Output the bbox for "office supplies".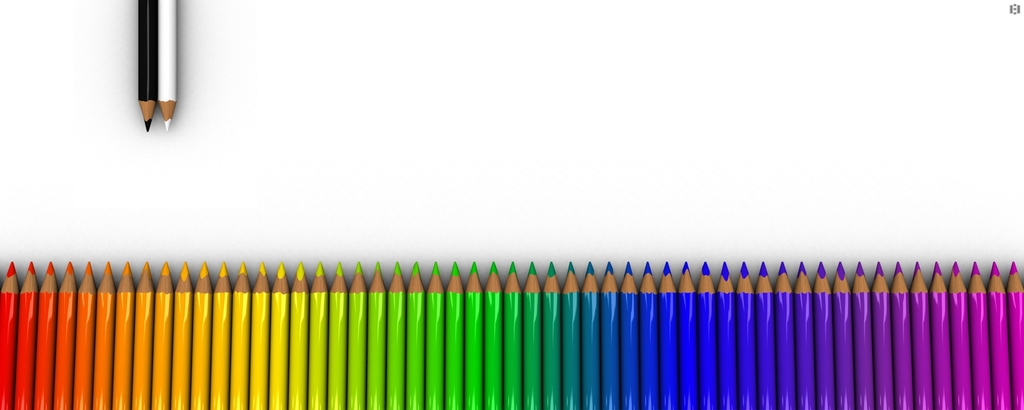
region(869, 266, 893, 409).
